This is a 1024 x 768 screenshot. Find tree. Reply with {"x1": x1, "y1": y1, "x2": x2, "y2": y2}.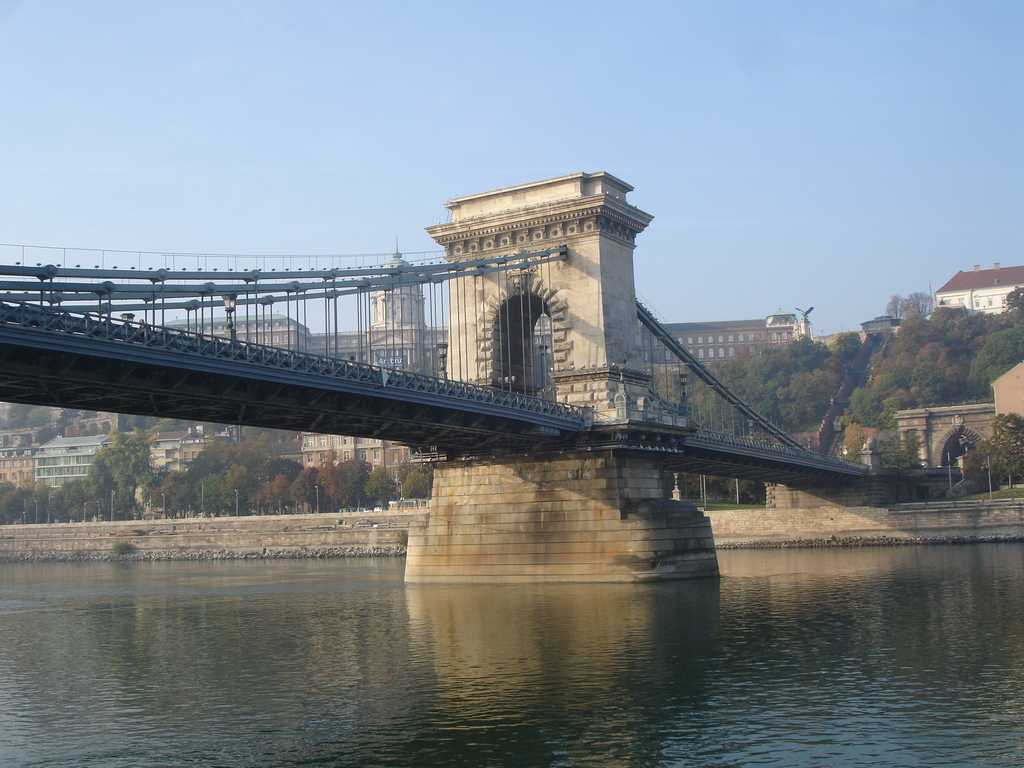
{"x1": 336, "y1": 464, "x2": 373, "y2": 511}.
